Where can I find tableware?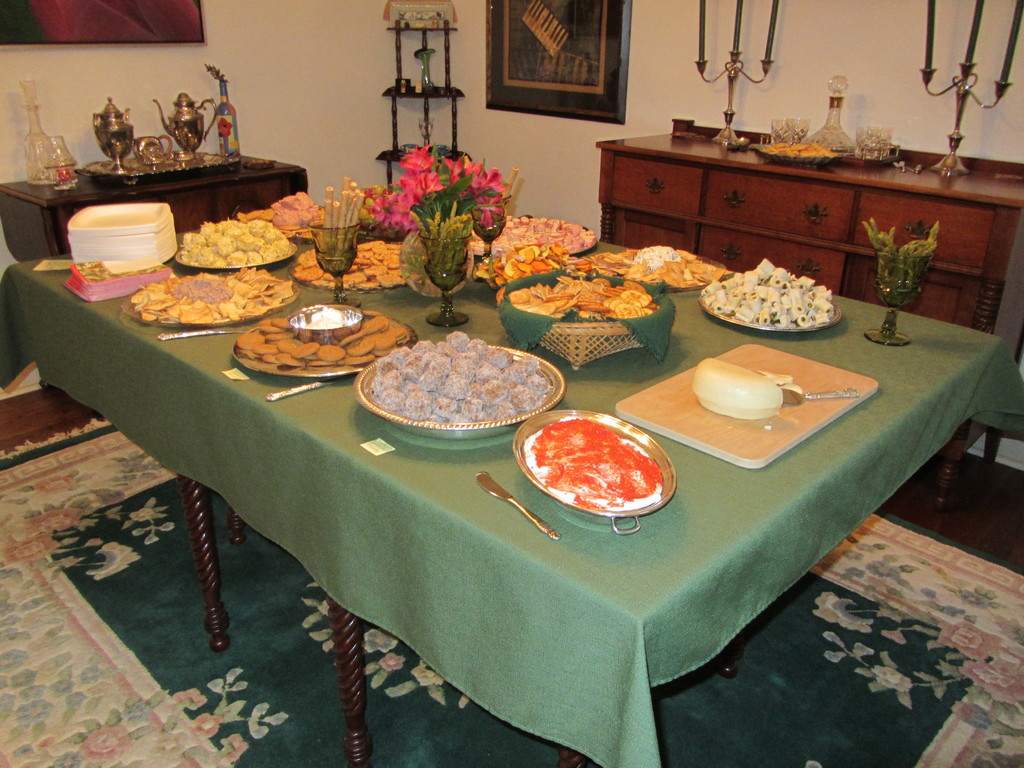
You can find it at 399:233:473:299.
